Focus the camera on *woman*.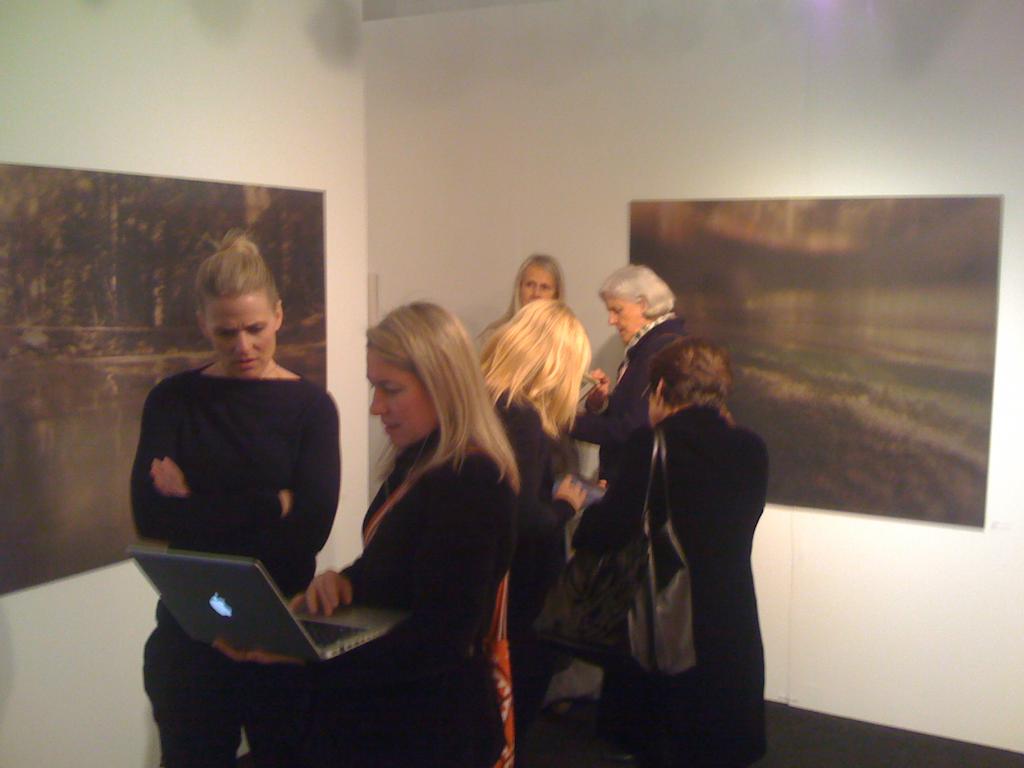
Focus region: <region>568, 336, 772, 767</region>.
